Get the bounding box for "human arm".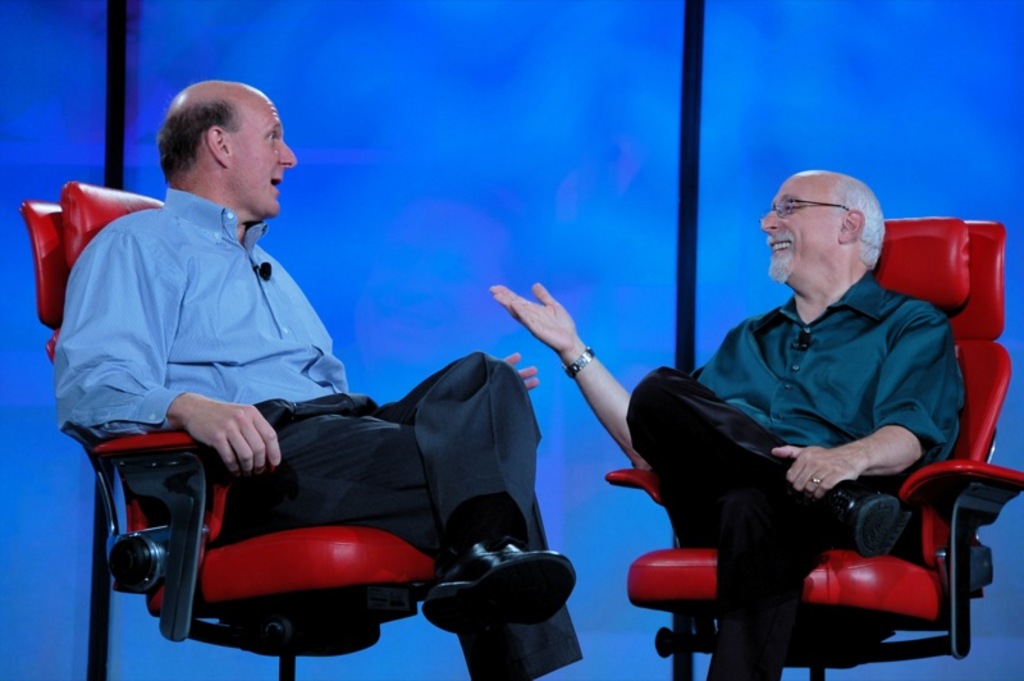
781/301/959/503.
